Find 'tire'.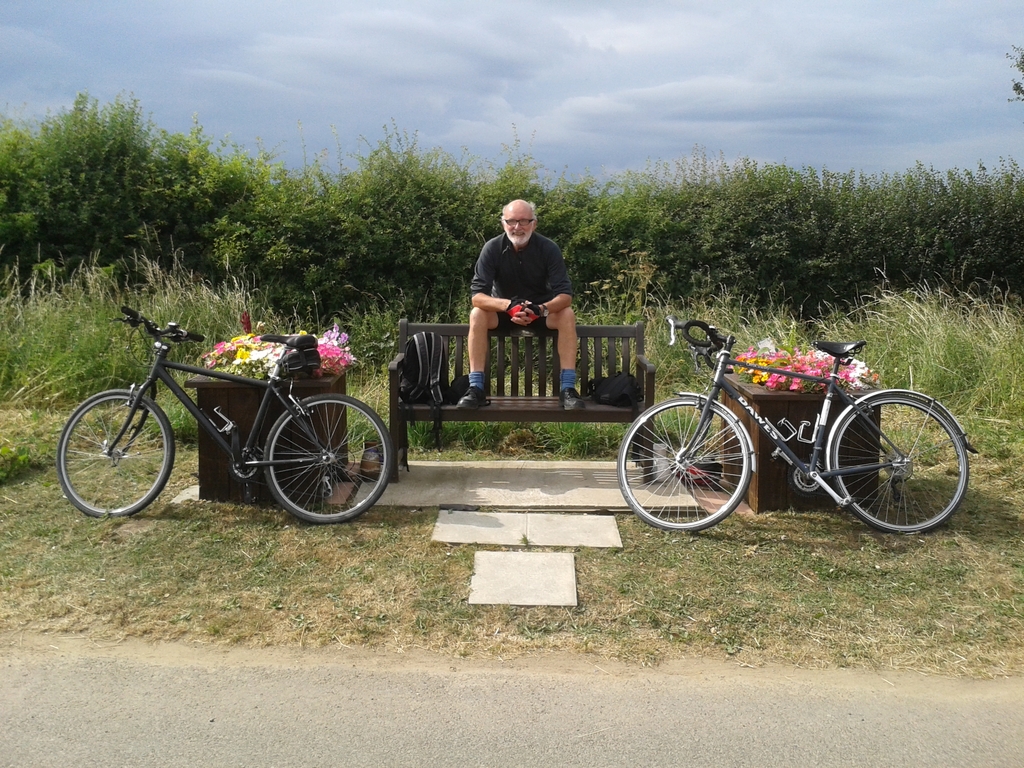
[left=616, top=398, right=751, bottom=531].
